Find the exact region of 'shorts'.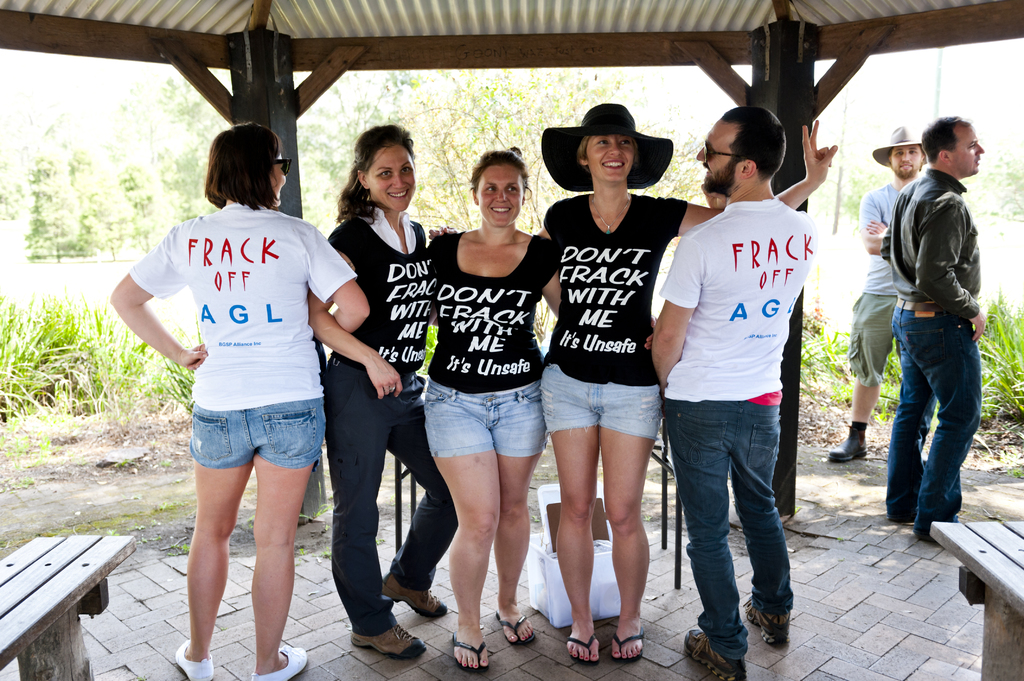
Exact region: bbox=(845, 297, 897, 387).
